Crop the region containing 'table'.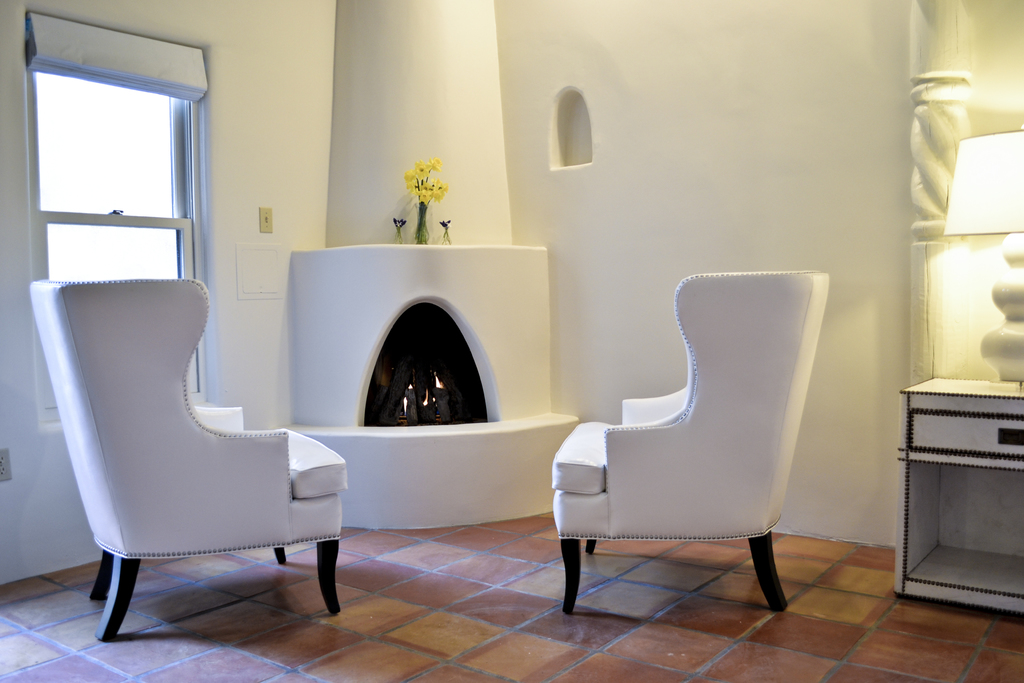
Crop region: rect(872, 363, 1017, 645).
